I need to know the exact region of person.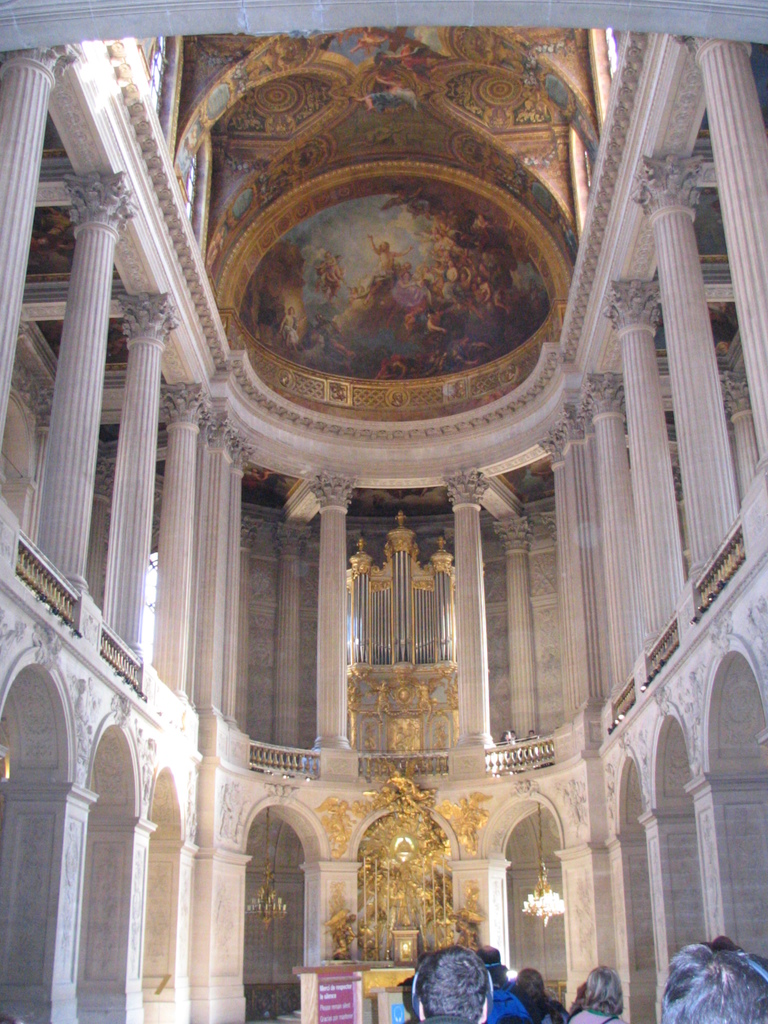
Region: bbox=(570, 965, 625, 1023).
